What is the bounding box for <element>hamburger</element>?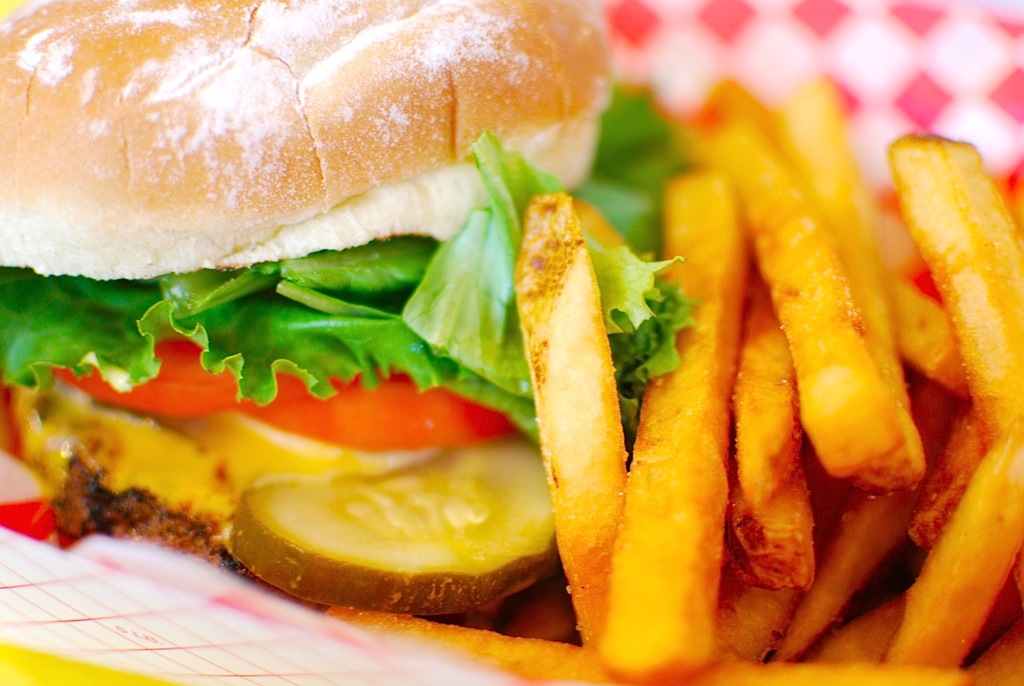
[0,0,702,615].
